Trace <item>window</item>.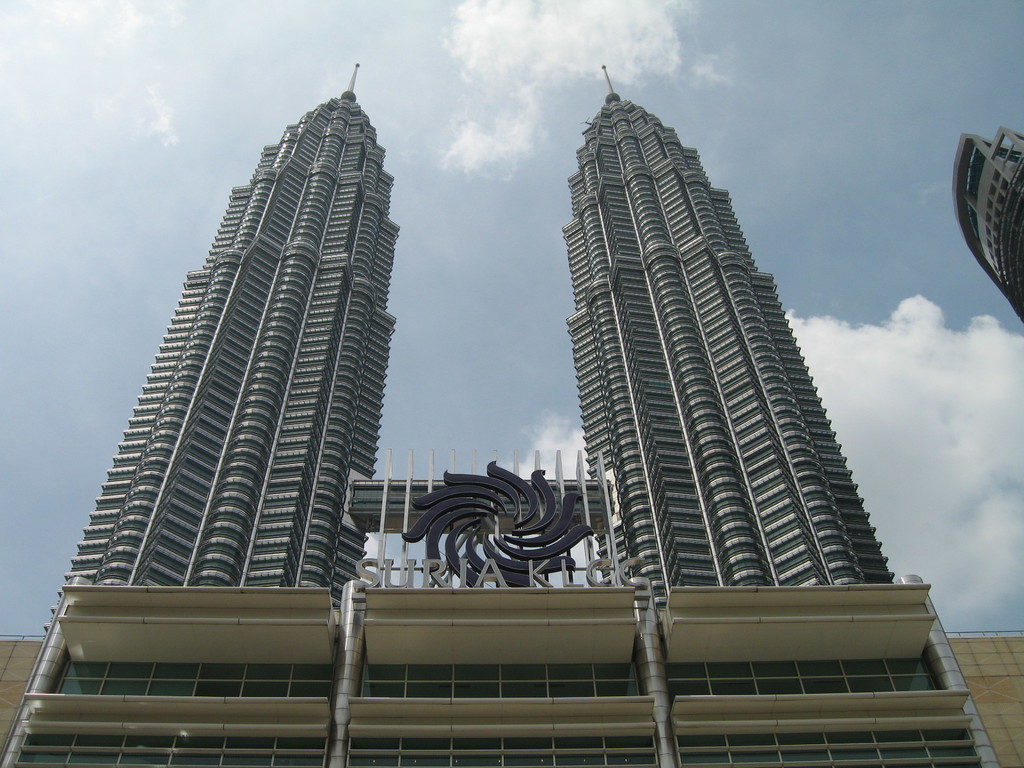
Traced to box(347, 736, 657, 767).
